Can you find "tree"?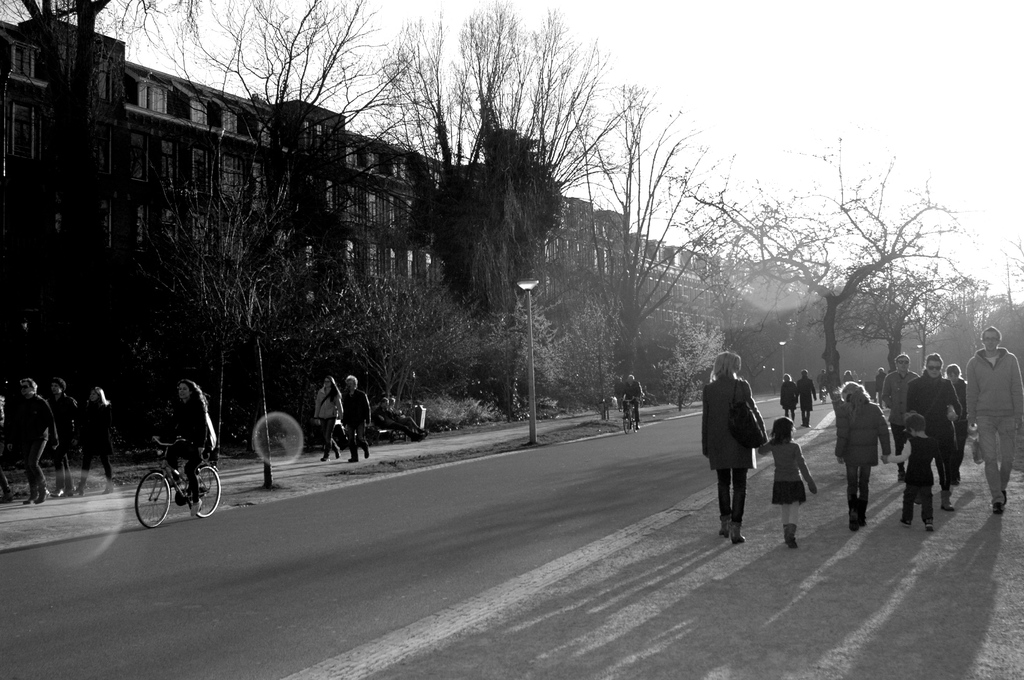
Yes, bounding box: left=315, top=268, right=468, bottom=422.
